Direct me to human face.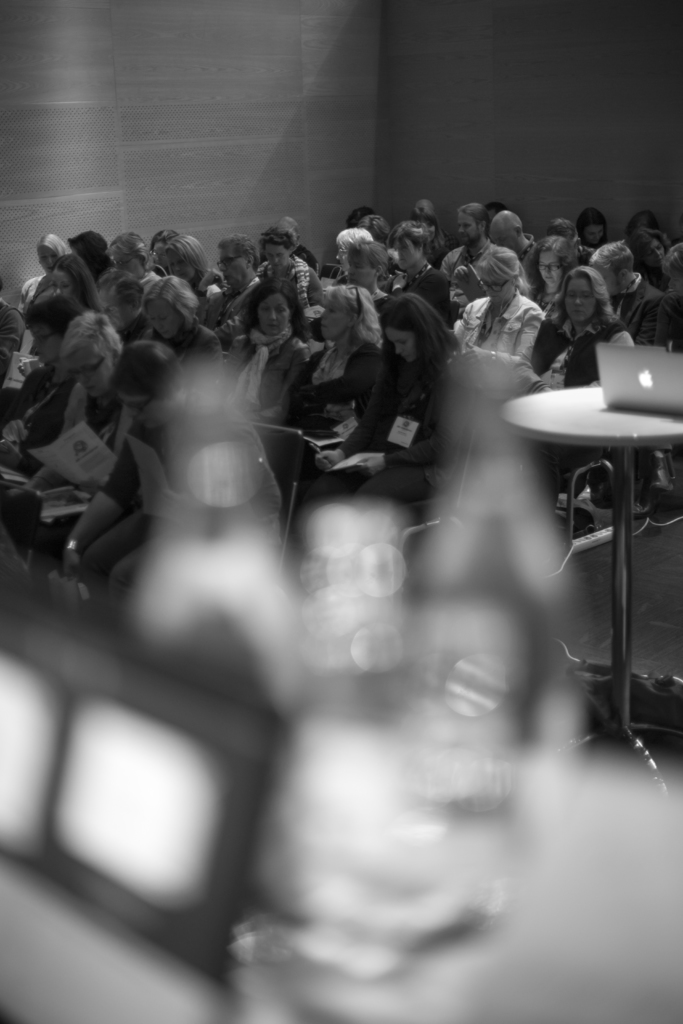
Direction: (487, 228, 516, 252).
